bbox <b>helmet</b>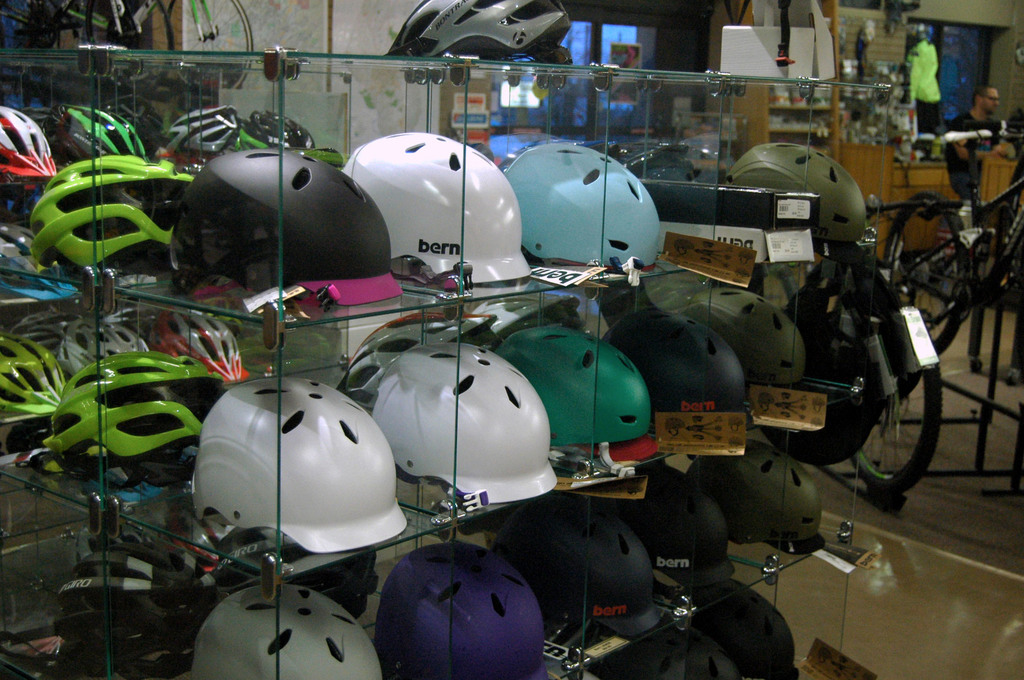
[x1=377, y1=541, x2=545, y2=679]
